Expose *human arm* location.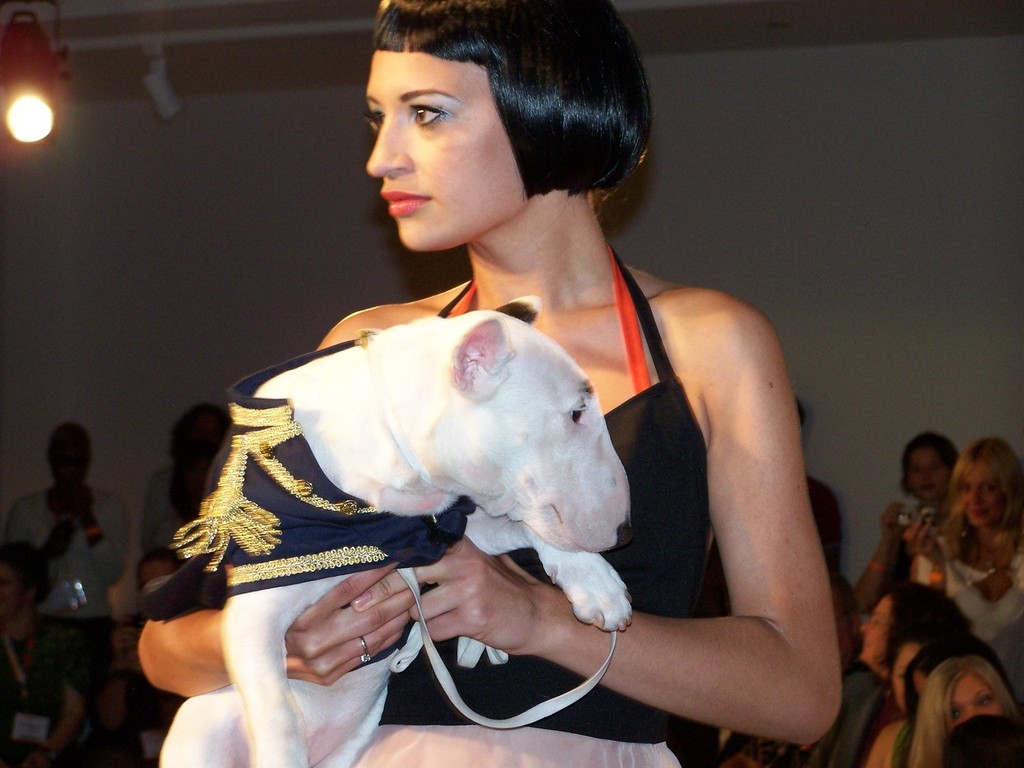
Exposed at {"x1": 562, "y1": 257, "x2": 841, "y2": 756}.
